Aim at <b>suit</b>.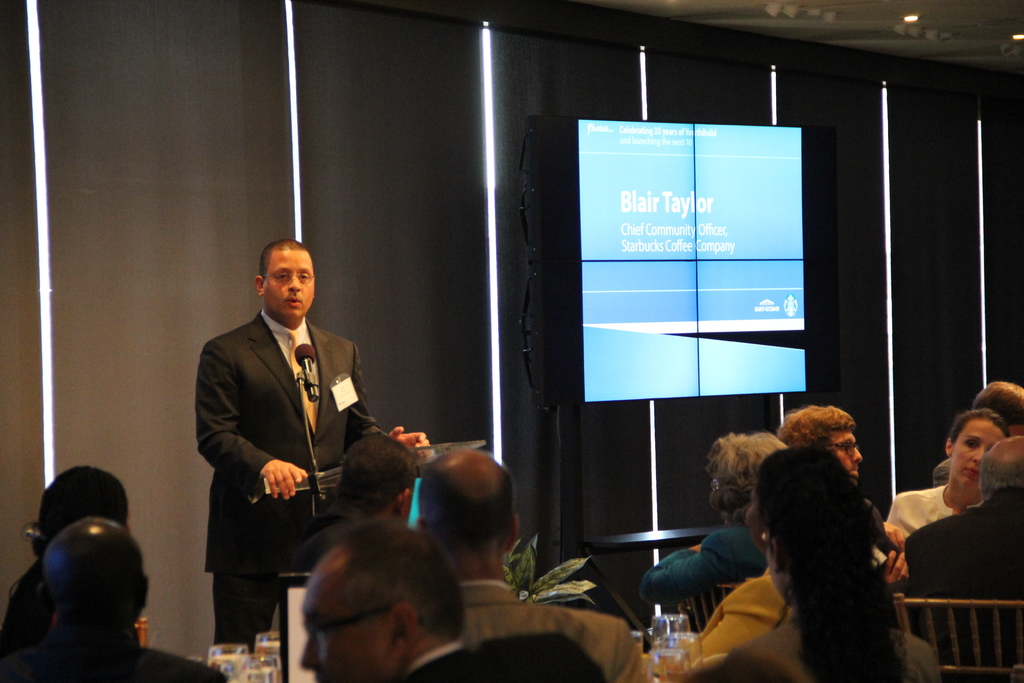
Aimed at region(718, 608, 942, 682).
